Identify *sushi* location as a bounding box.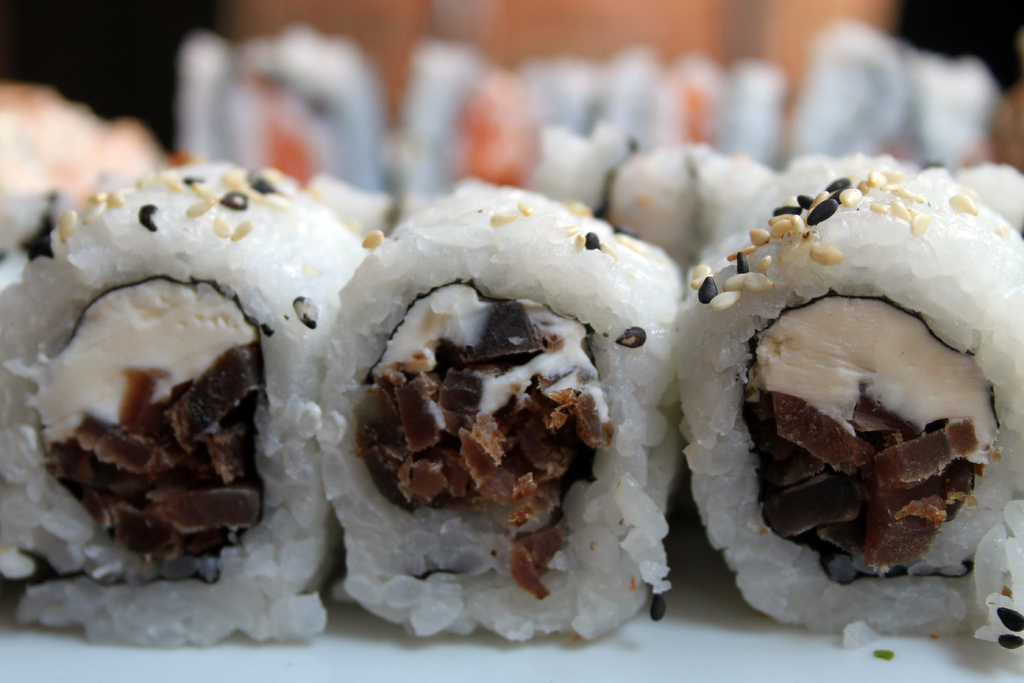
[left=0, top=156, right=369, bottom=636].
